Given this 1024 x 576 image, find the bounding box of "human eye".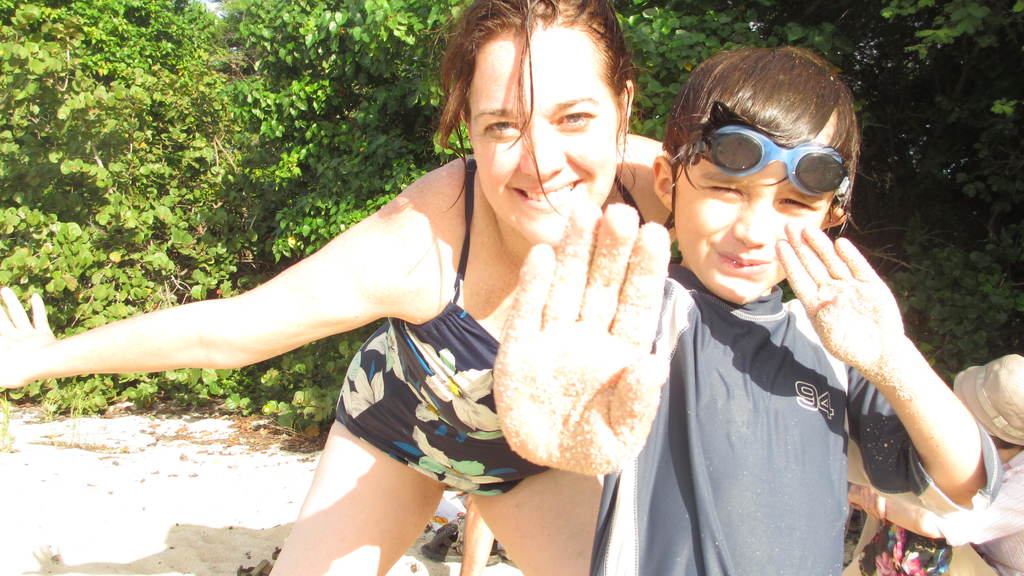
x1=698 y1=177 x2=739 y2=204.
